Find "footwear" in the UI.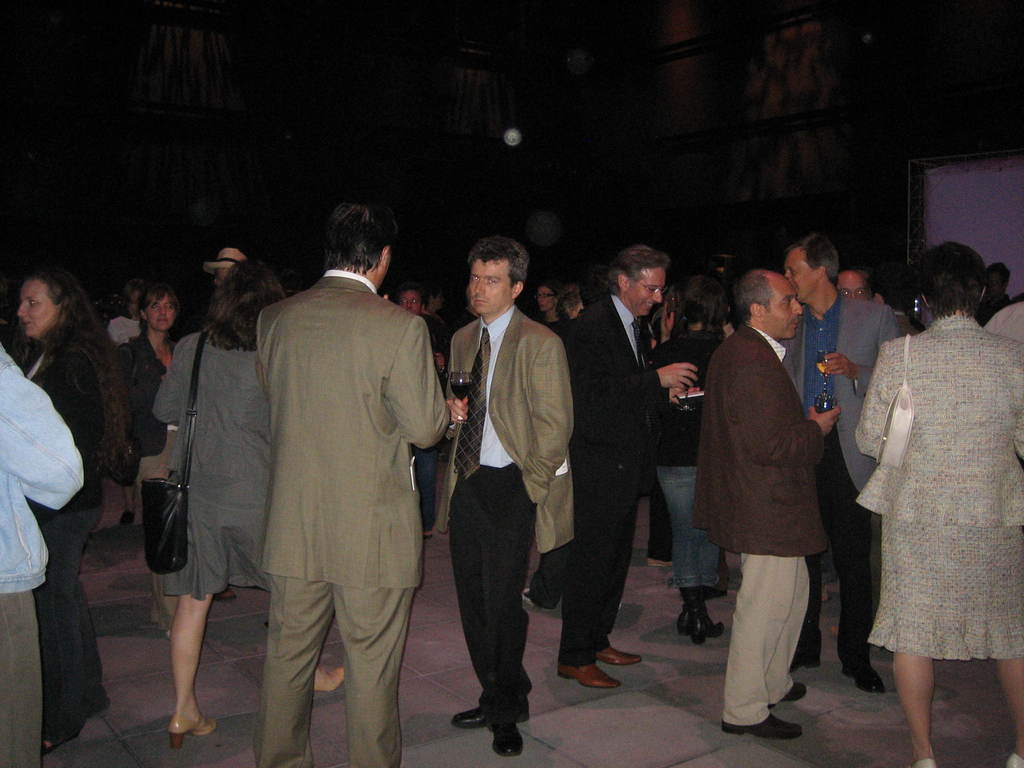
UI element at [left=1004, top=752, right=1023, bottom=767].
